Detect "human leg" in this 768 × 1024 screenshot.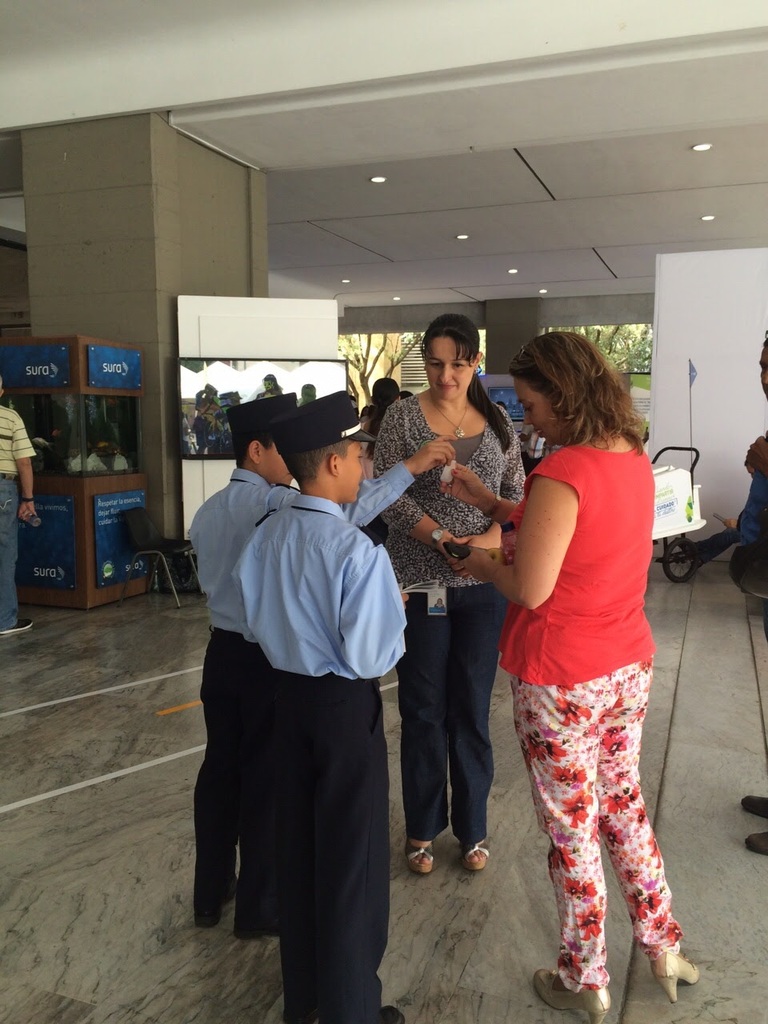
Detection: x1=197 y1=622 x2=232 y2=926.
